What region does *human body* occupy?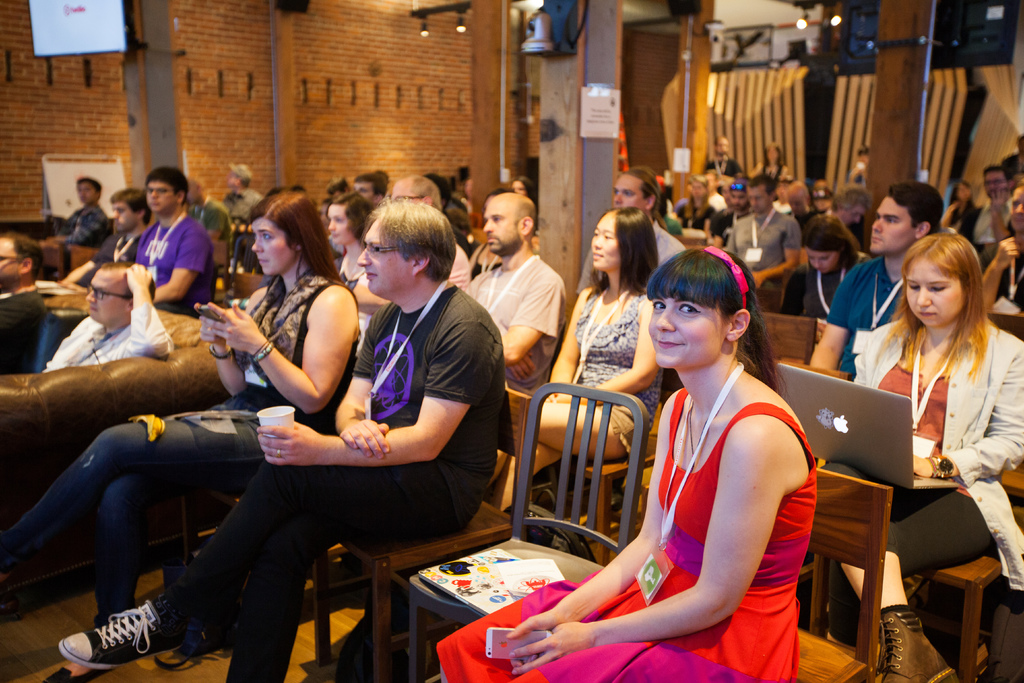
<box>2,289,49,378</box>.
